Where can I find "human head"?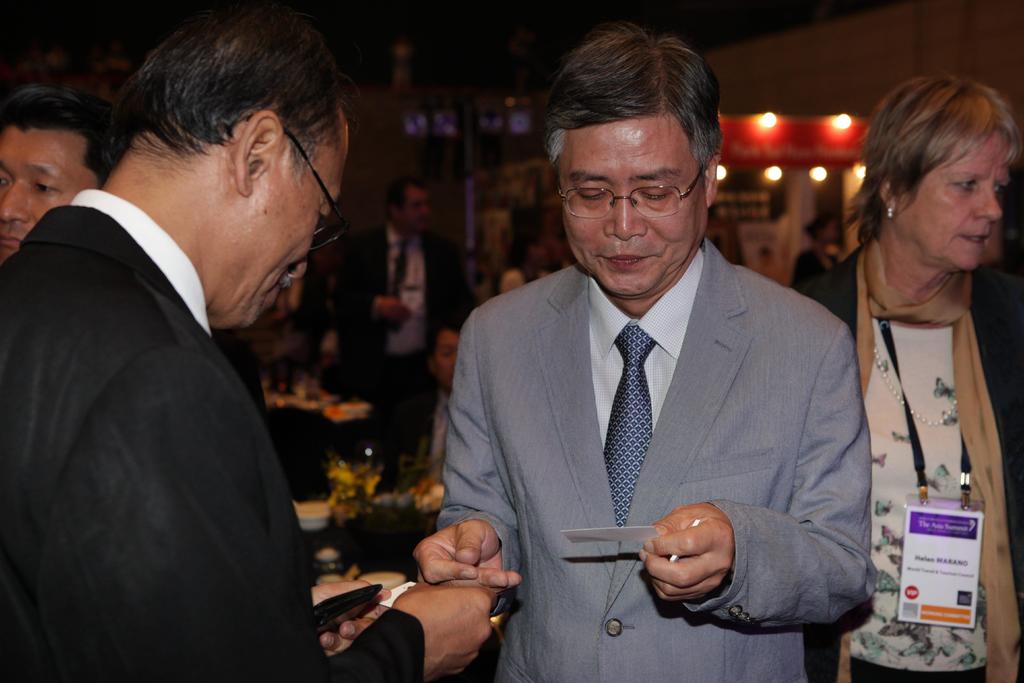
You can find it at BBox(539, 35, 740, 284).
